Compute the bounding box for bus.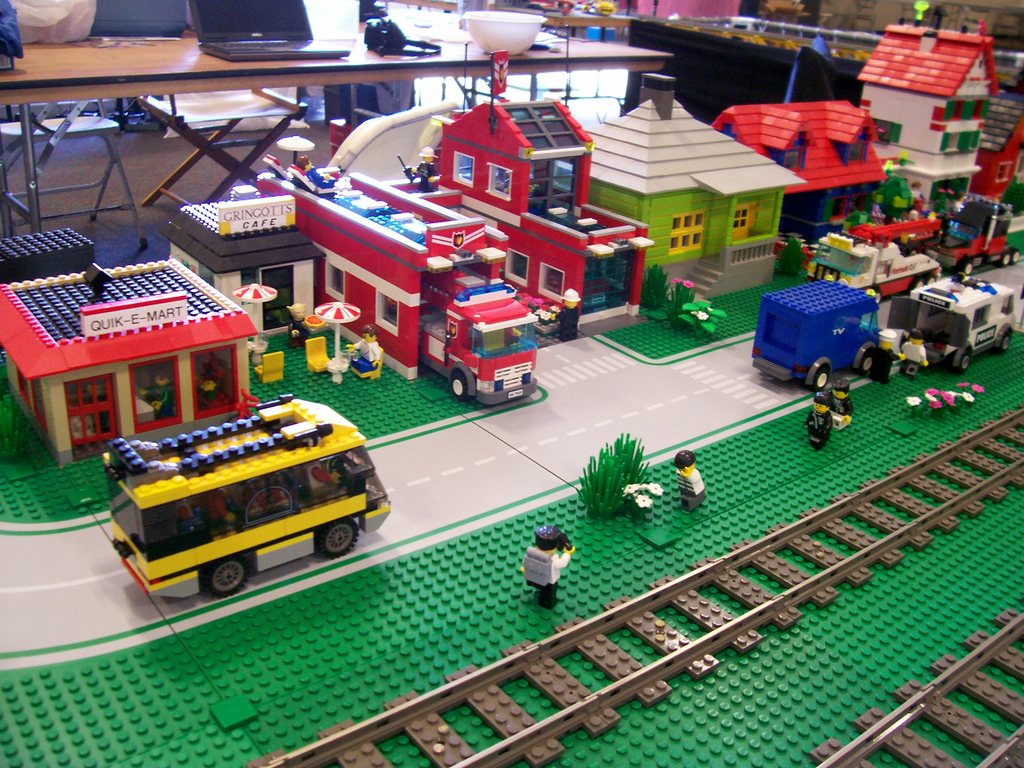
rect(892, 270, 1020, 378).
